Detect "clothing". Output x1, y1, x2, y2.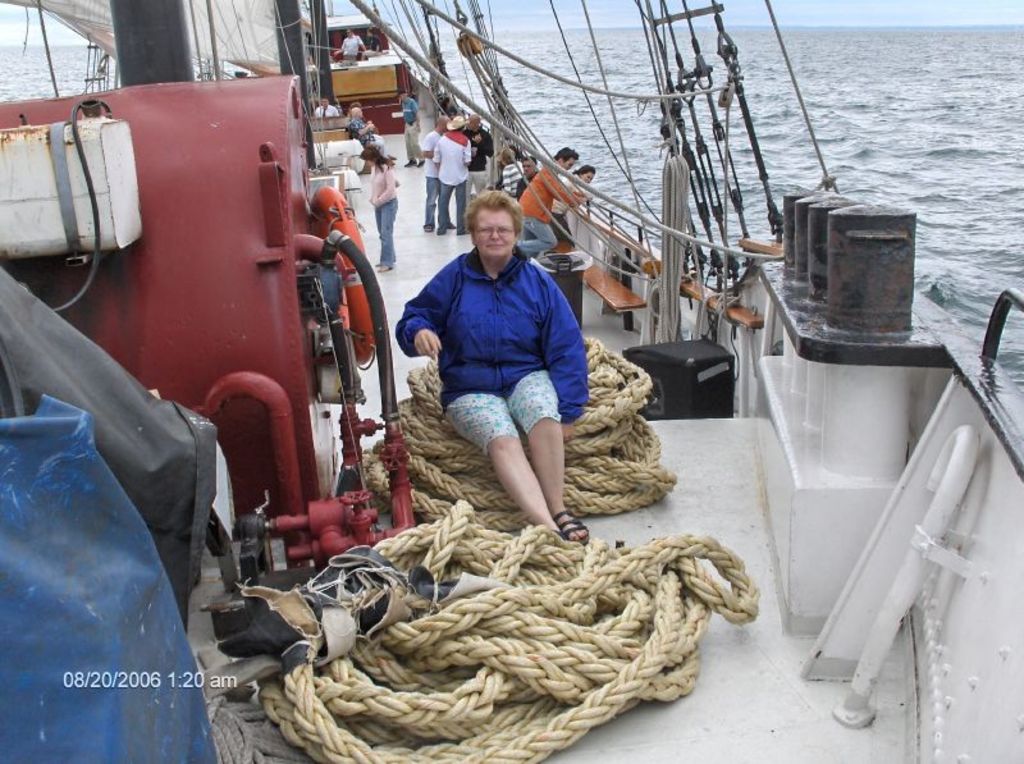
424, 125, 442, 230.
